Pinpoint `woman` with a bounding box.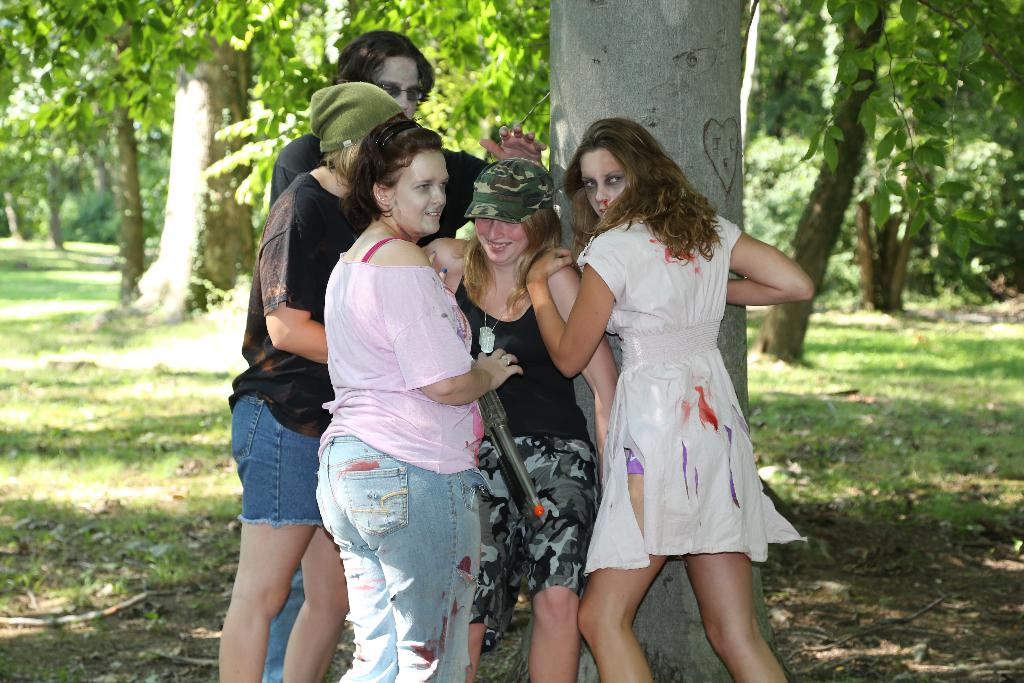
x1=536, y1=120, x2=814, y2=682.
